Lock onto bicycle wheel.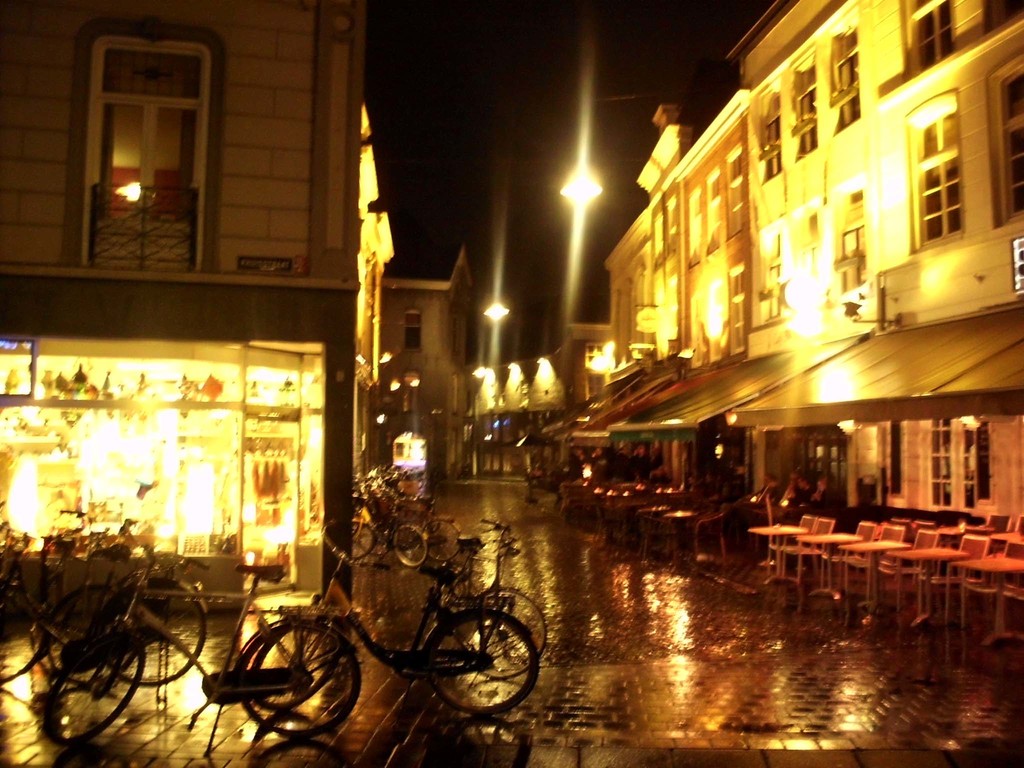
Locked: <region>389, 527, 426, 568</region>.
